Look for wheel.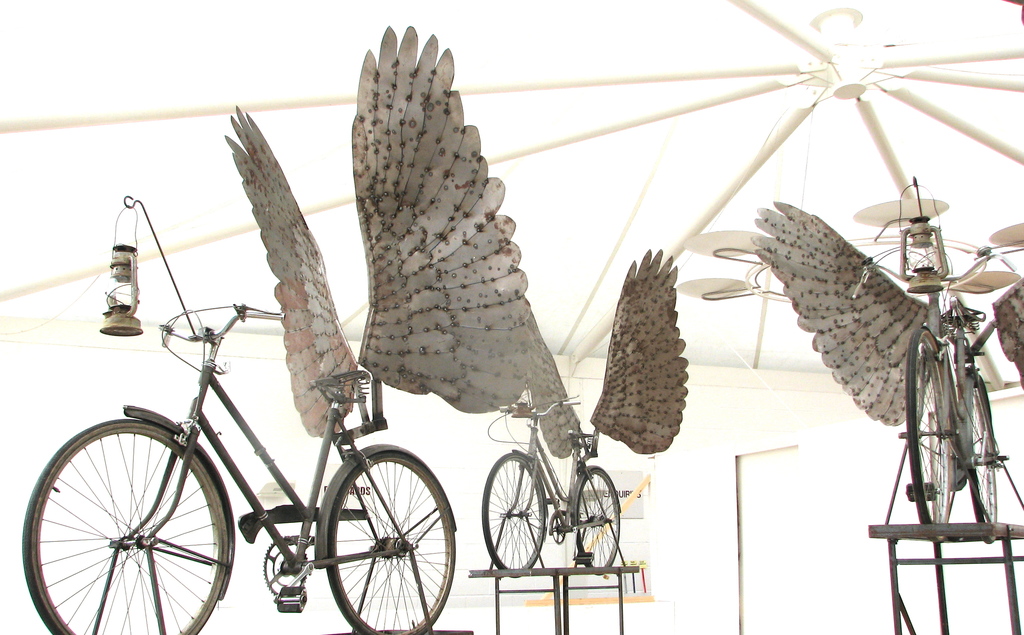
Found: select_region(574, 467, 618, 574).
